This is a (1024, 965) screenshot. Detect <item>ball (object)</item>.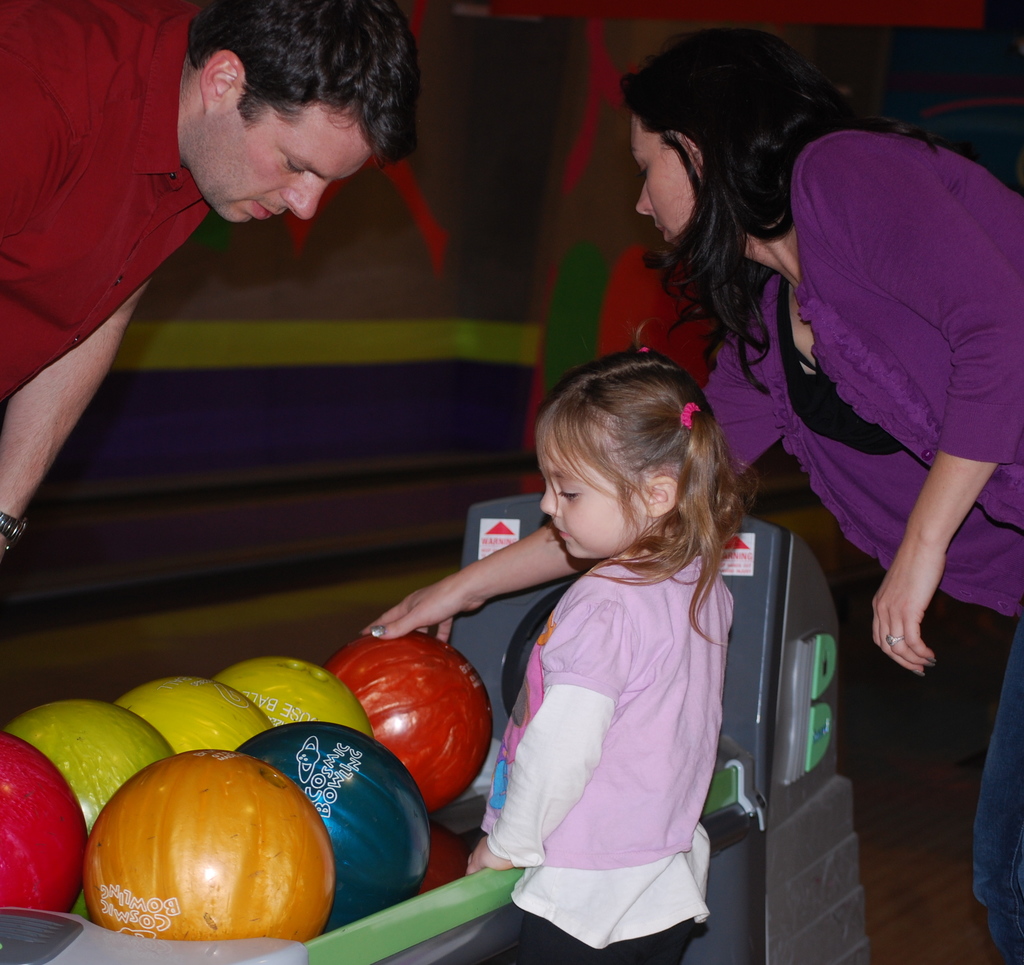
region(119, 676, 279, 757).
